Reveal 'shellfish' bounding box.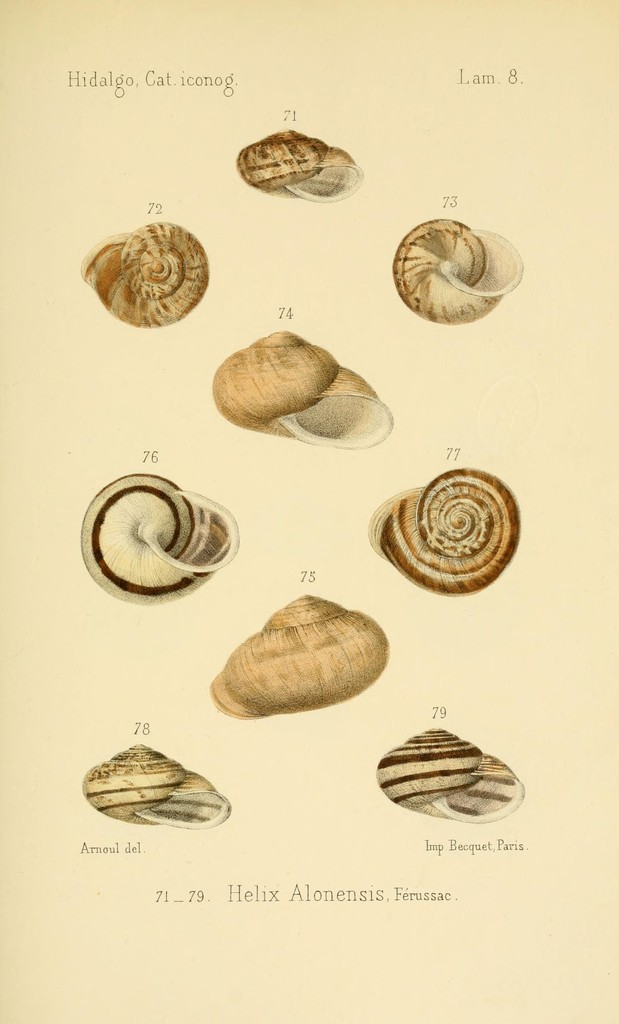
Revealed: region(375, 722, 529, 829).
